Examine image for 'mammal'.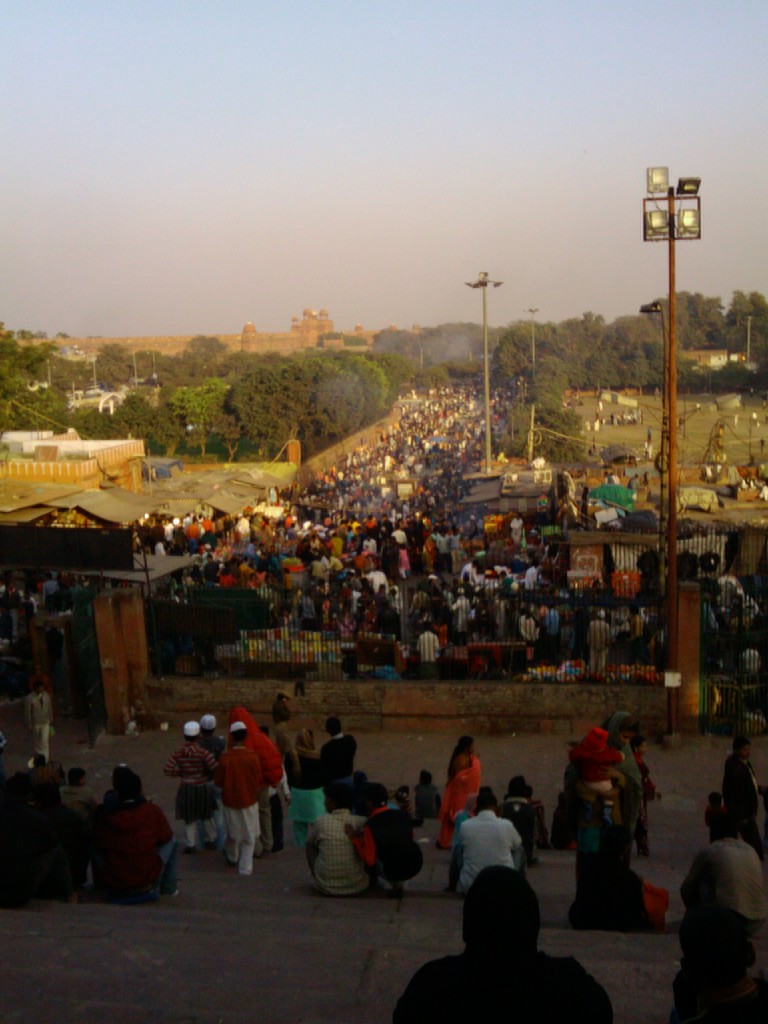
Examination result: BBox(389, 859, 614, 1023).
